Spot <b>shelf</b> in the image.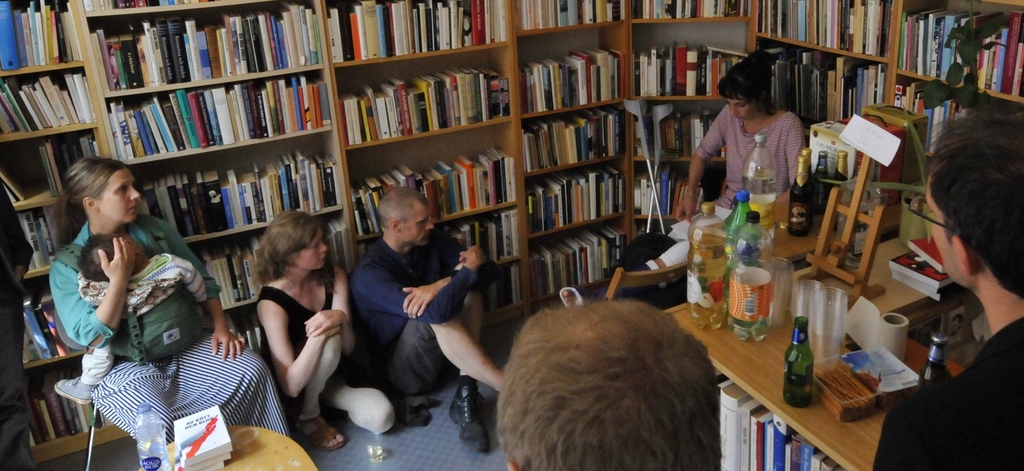
<b>shelf</b> found at {"left": 333, "top": 43, "right": 515, "bottom": 149}.
